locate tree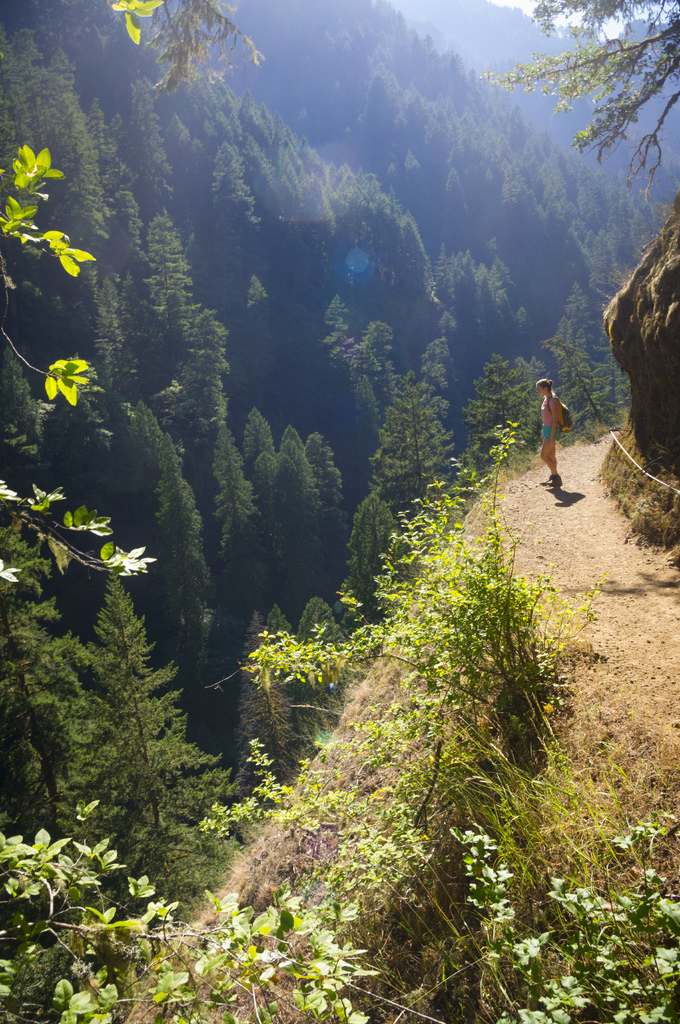
[x1=301, y1=425, x2=355, y2=518]
